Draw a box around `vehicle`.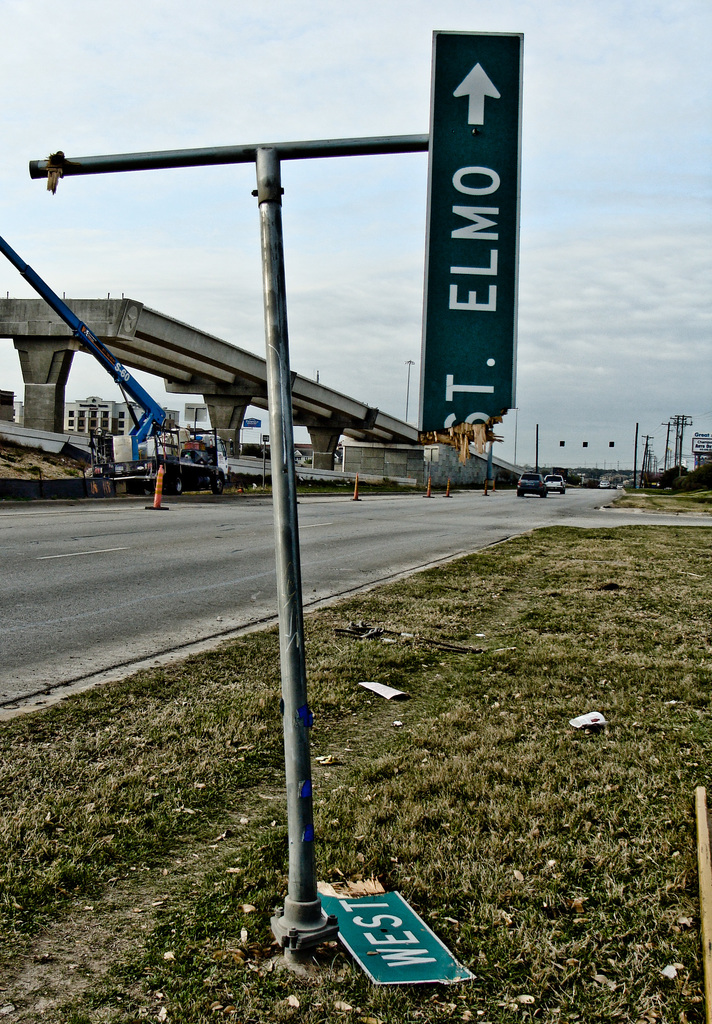
BBox(541, 469, 569, 497).
